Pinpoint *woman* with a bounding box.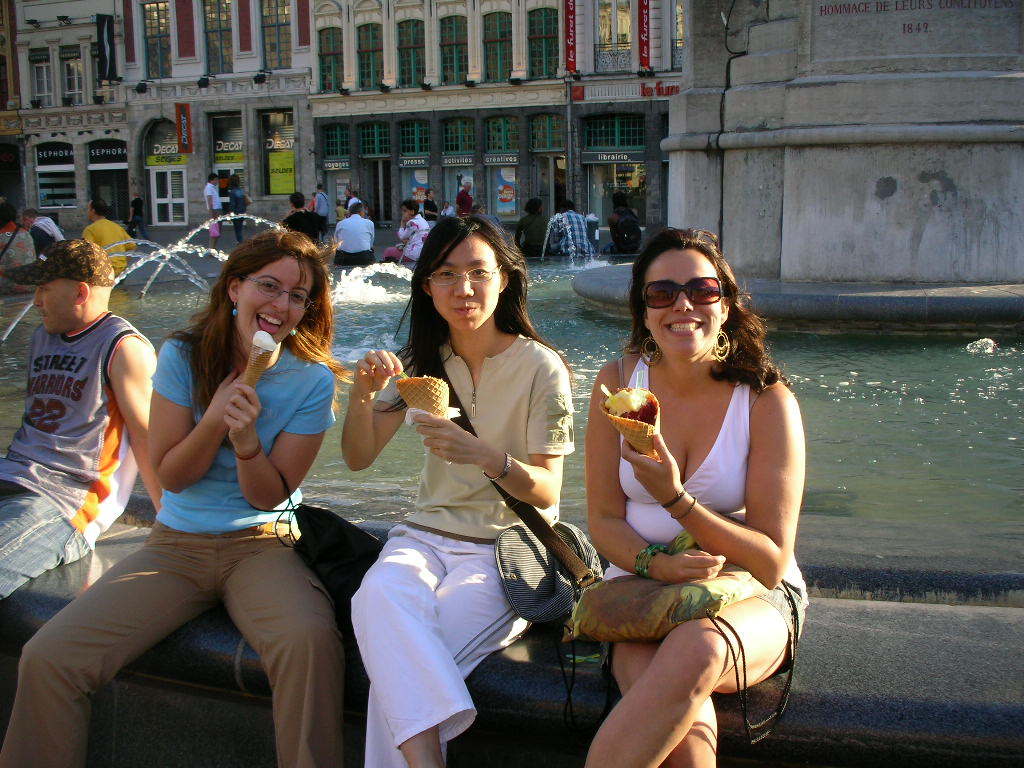
left=0, top=200, right=40, bottom=270.
